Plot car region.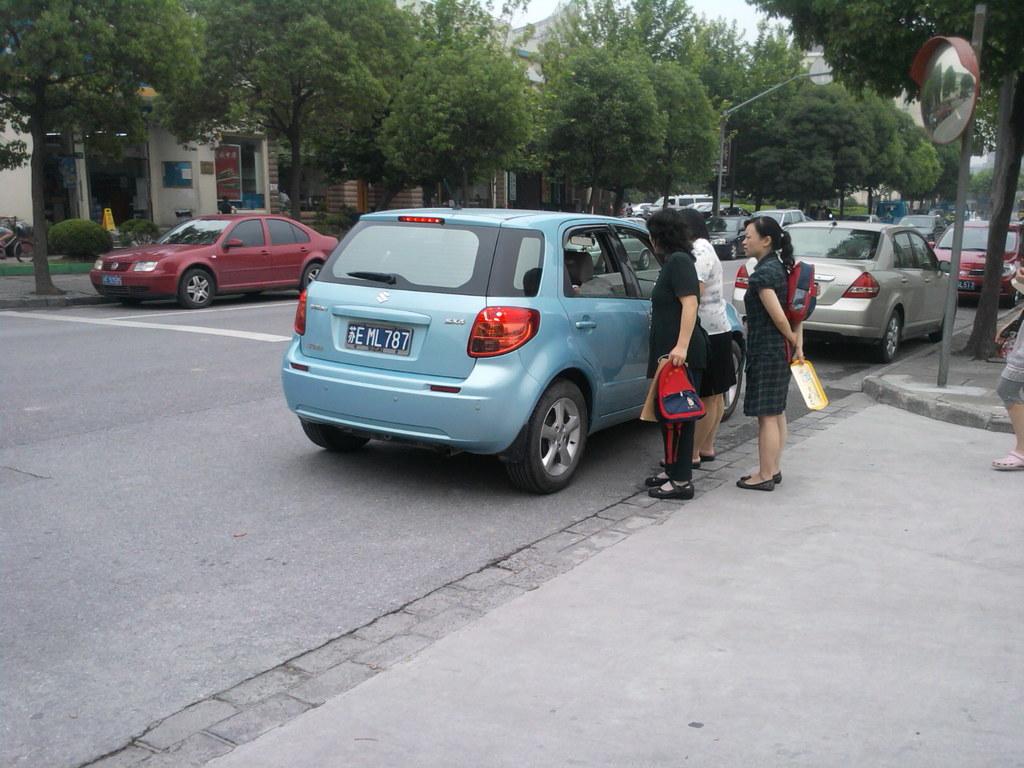
Plotted at [left=927, top=207, right=1023, bottom=300].
